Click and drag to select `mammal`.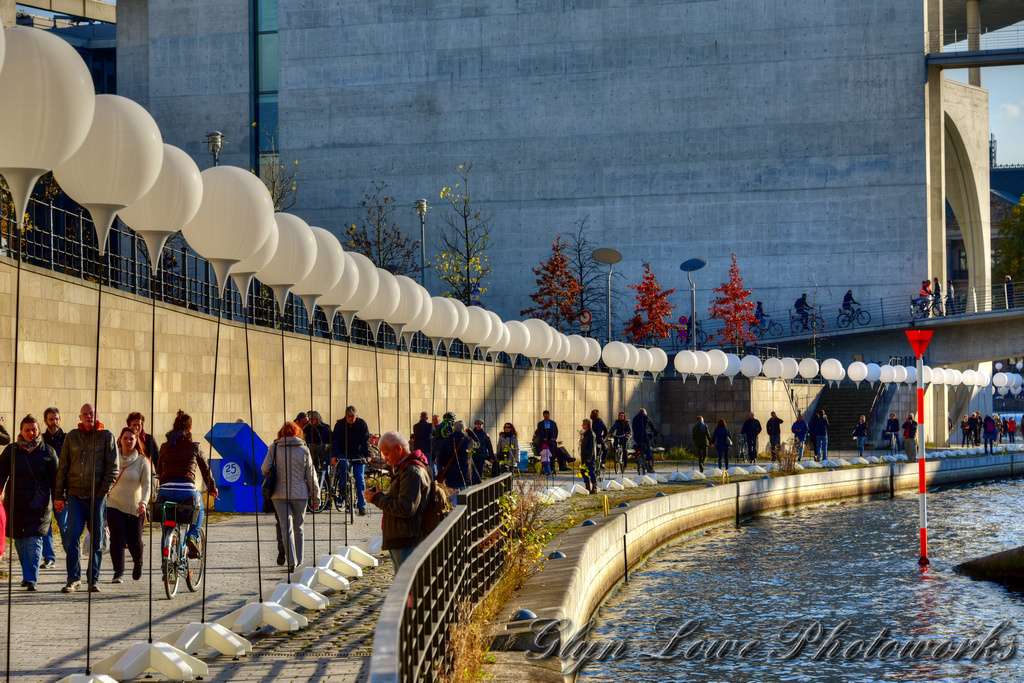
Selection: (left=854, top=414, right=866, bottom=451).
